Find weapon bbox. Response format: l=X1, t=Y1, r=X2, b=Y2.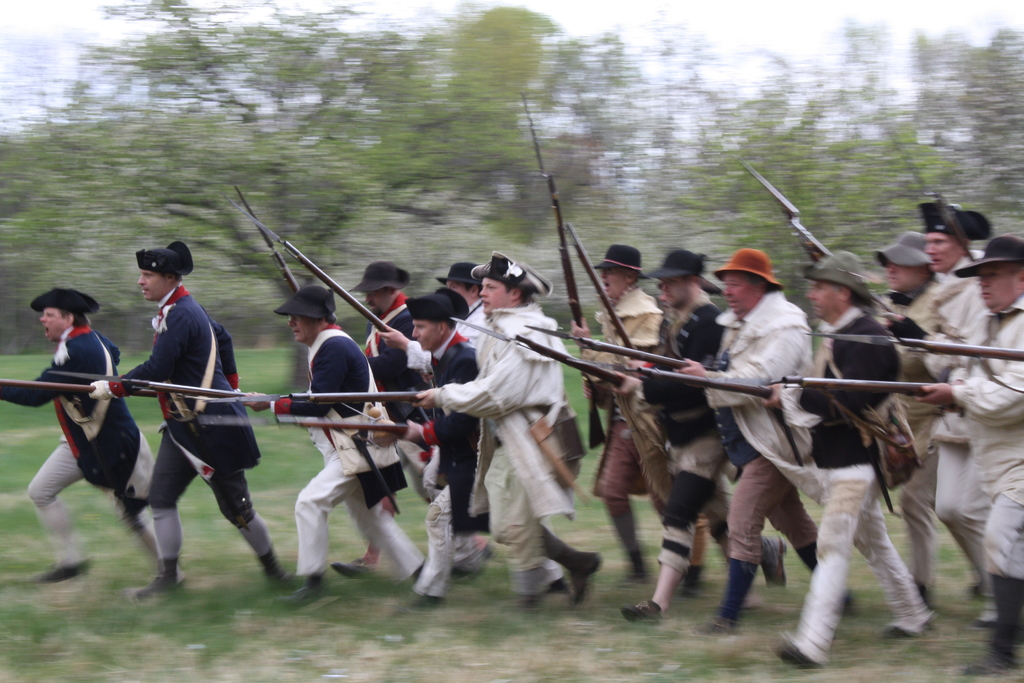
l=447, t=316, r=624, b=390.
